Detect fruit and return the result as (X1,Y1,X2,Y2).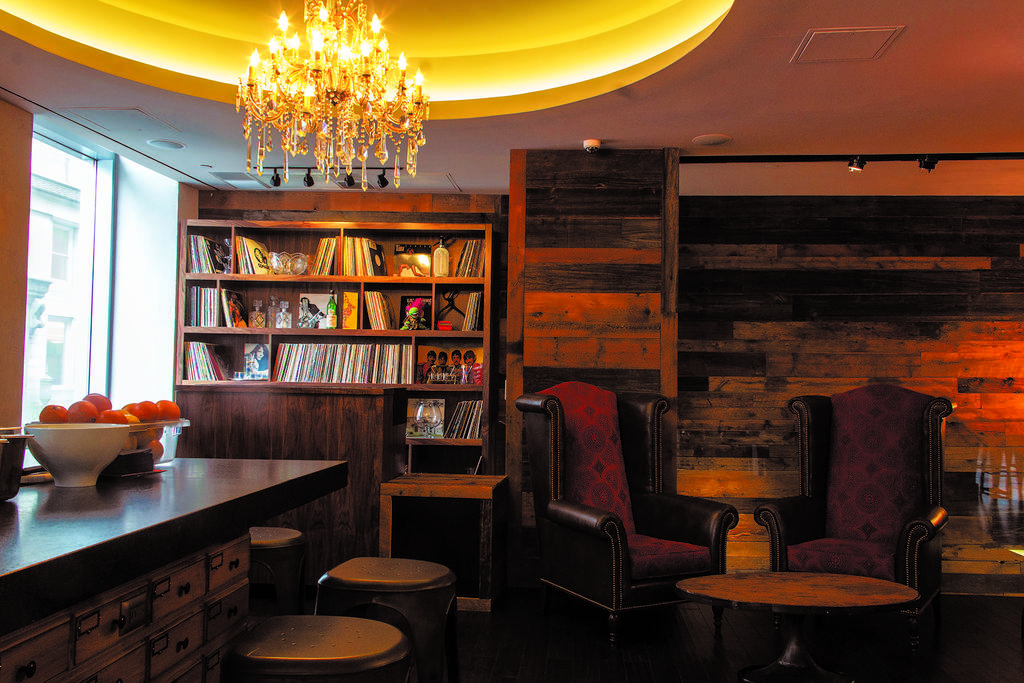
(67,398,98,420).
